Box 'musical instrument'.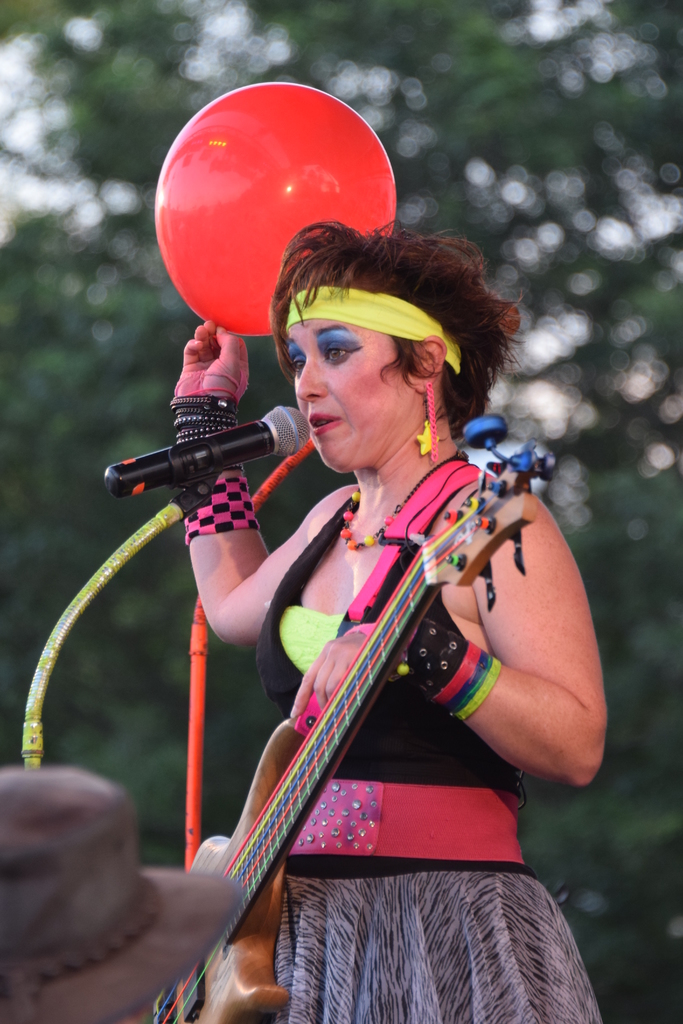
box=[169, 463, 500, 1016].
